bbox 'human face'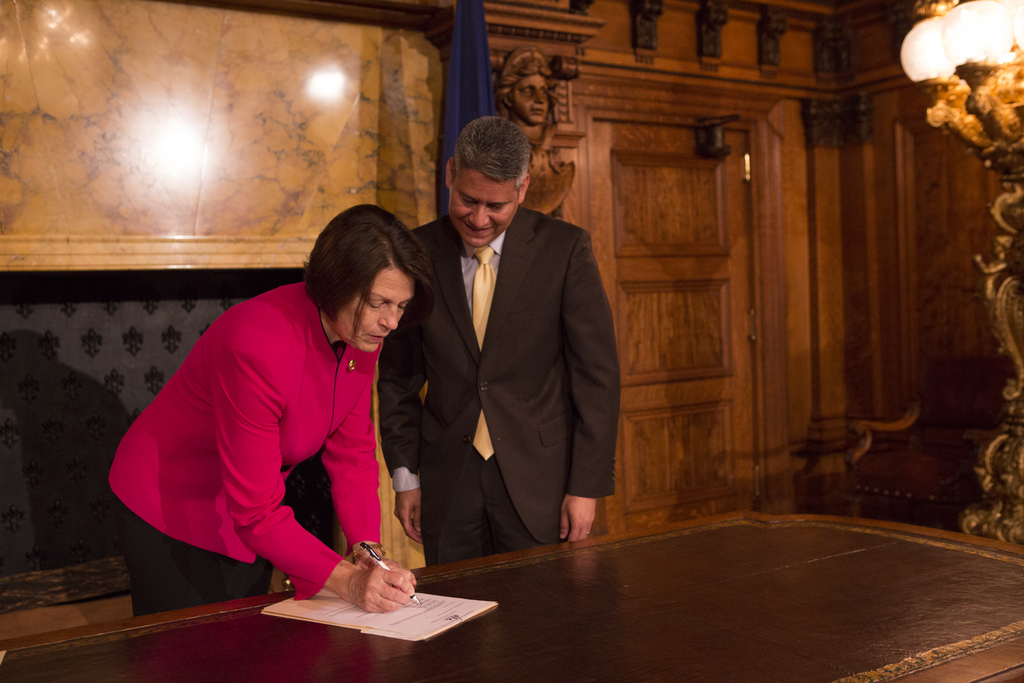
<bbox>447, 176, 518, 246</bbox>
